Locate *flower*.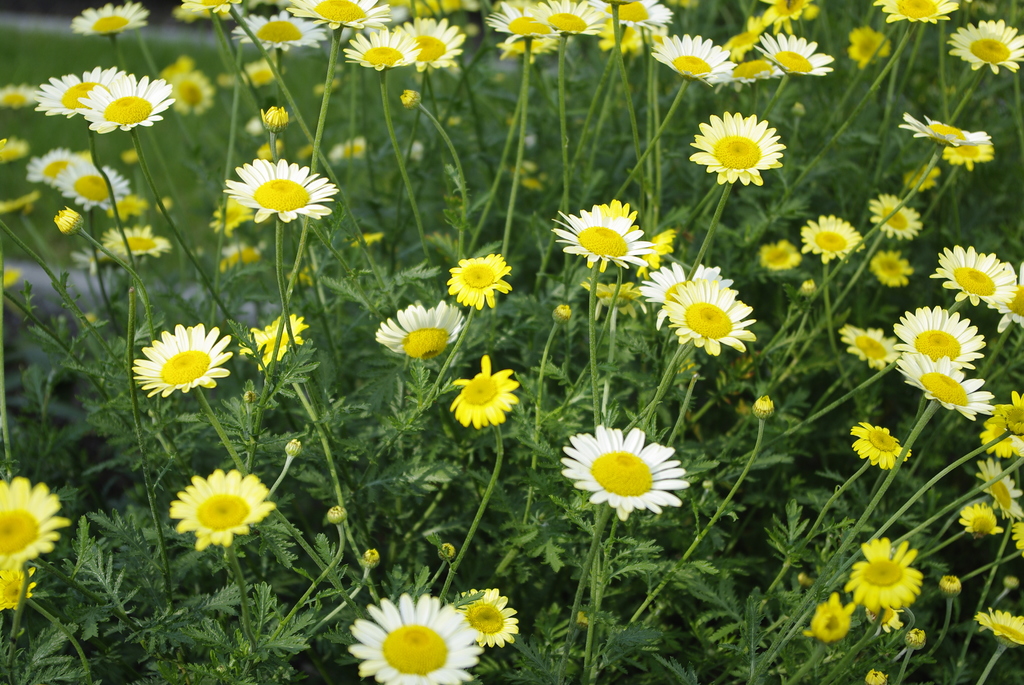
Bounding box: {"left": 0, "top": 477, "right": 69, "bottom": 578}.
